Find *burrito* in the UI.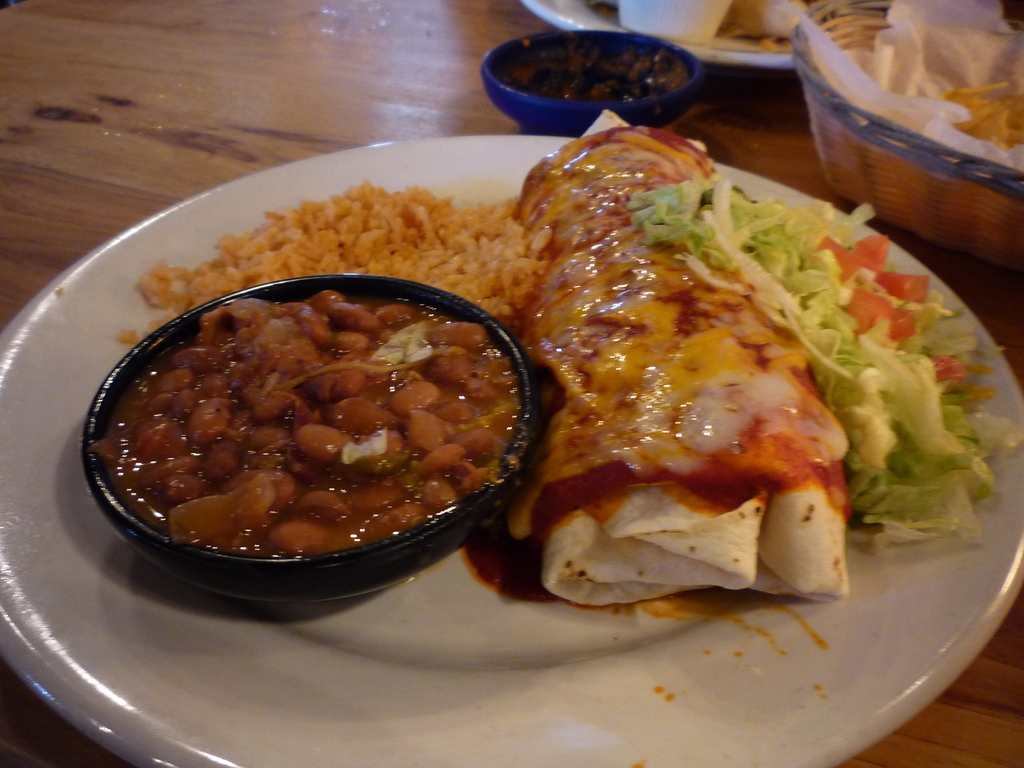
UI element at pyautogui.locateOnScreen(505, 109, 849, 611).
